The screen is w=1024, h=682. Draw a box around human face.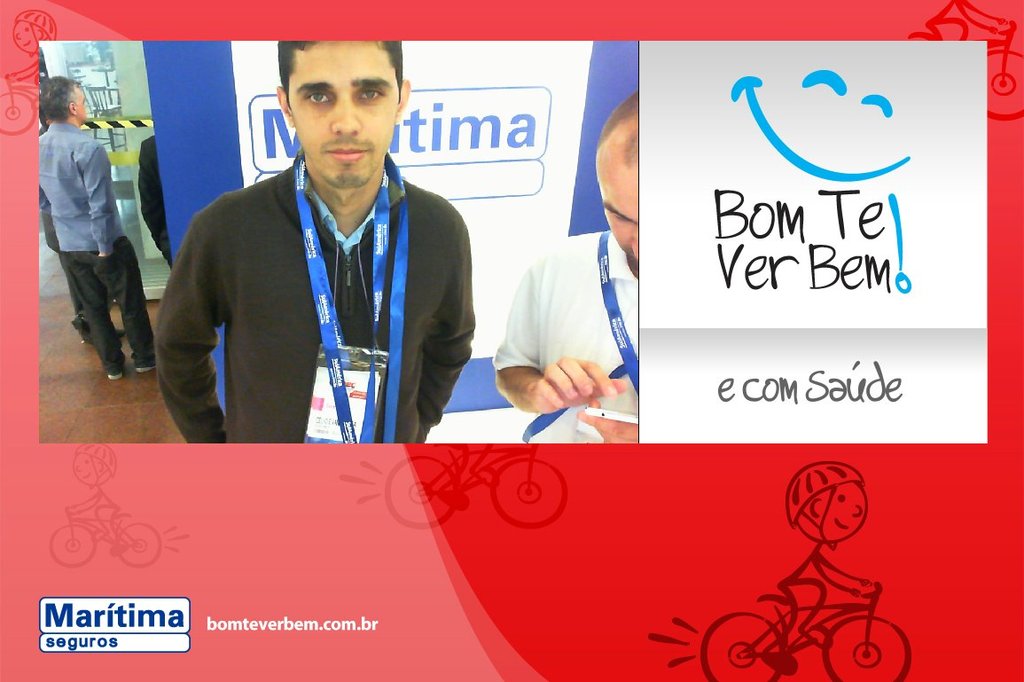
<box>822,484,864,539</box>.
